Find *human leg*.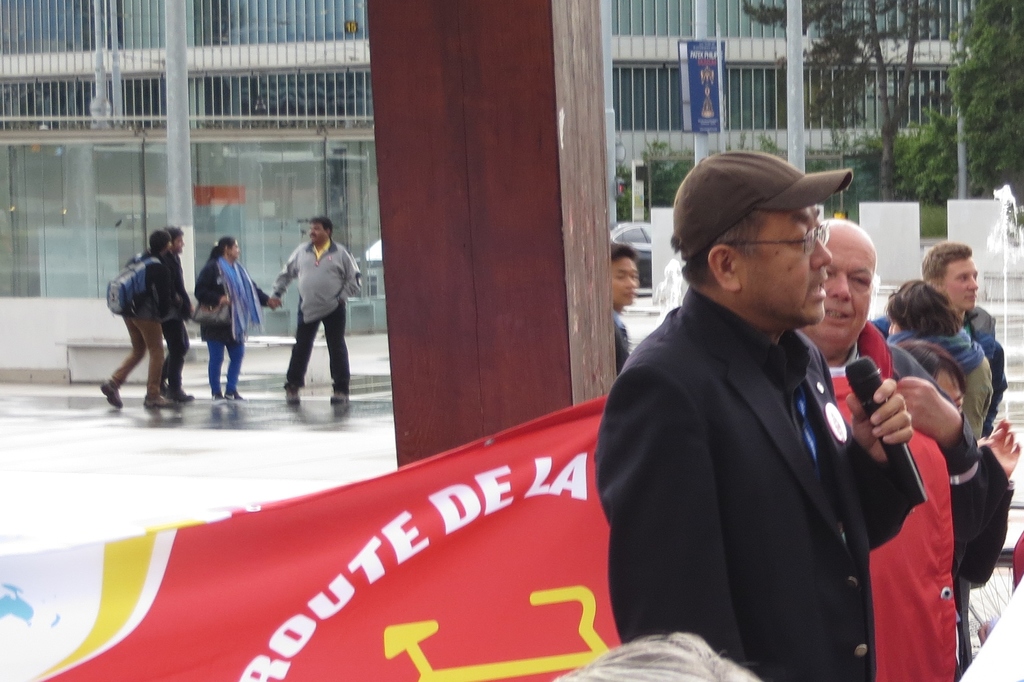
locate(826, 253, 881, 333).
